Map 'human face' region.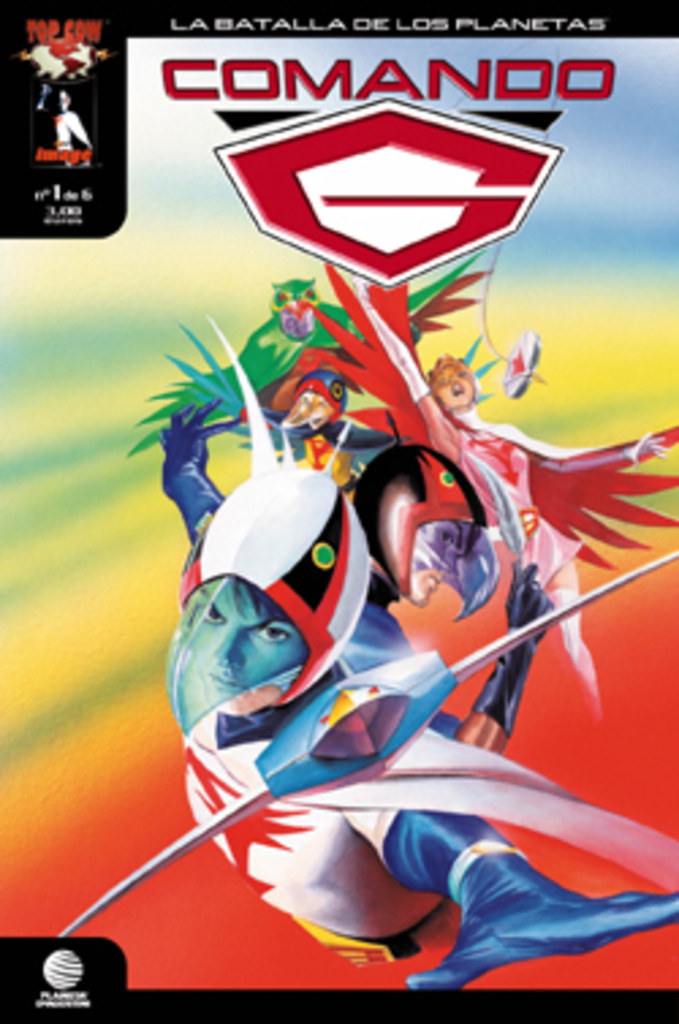
Mapped to crop(413, 513, 475, 606).
